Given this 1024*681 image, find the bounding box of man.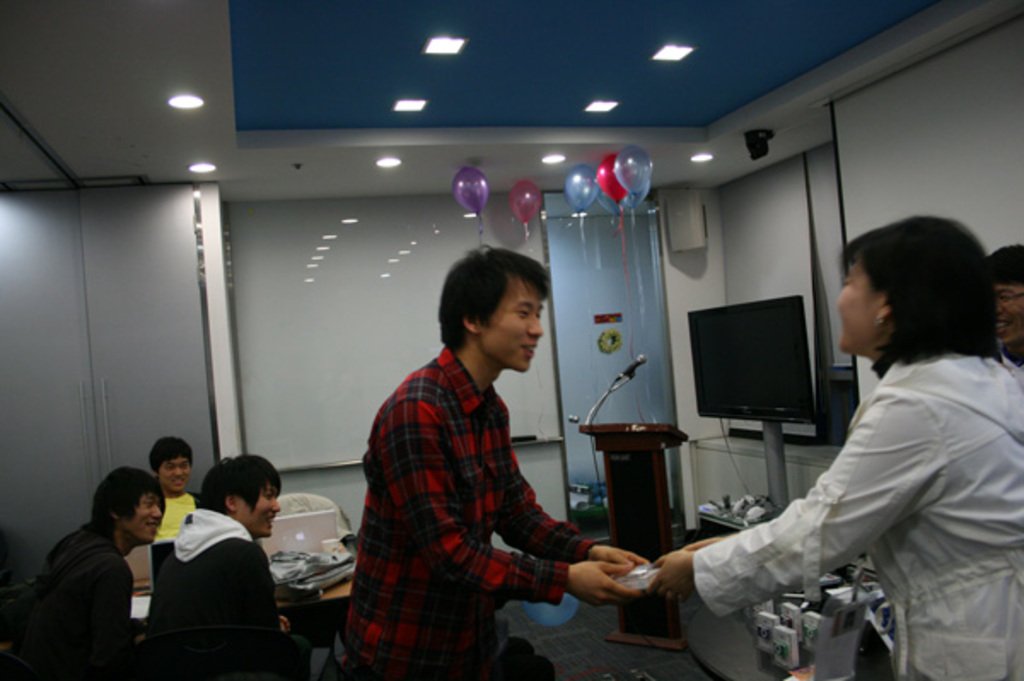
143, 437, 222, 555.
